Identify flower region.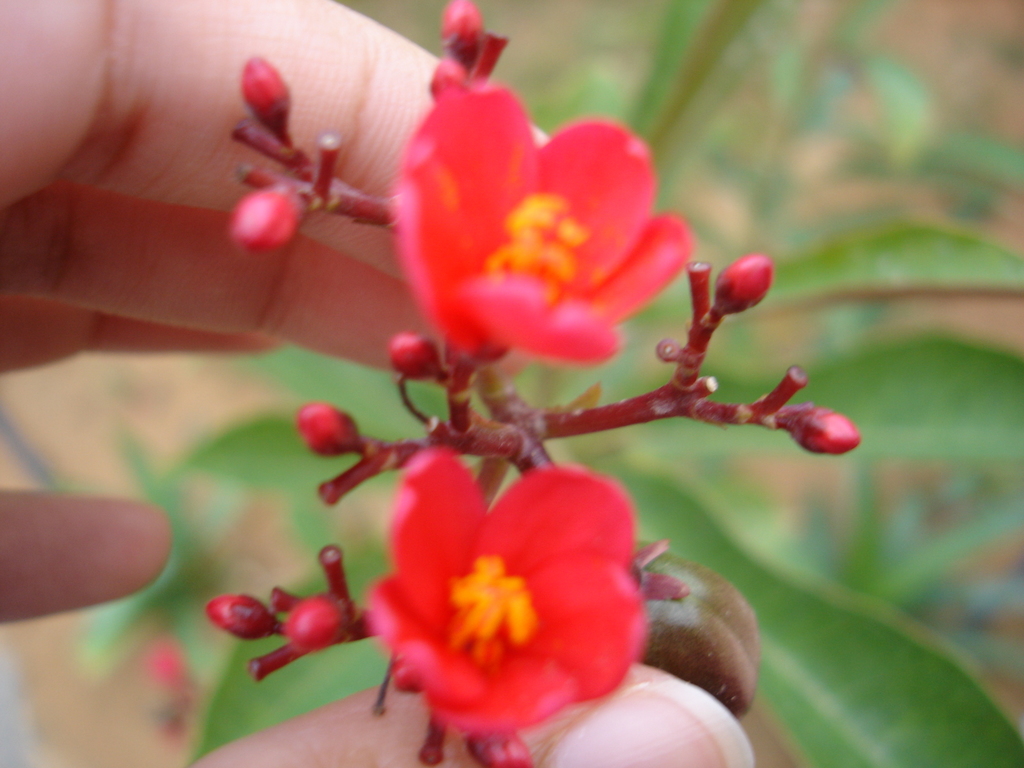
Region: x1=390, y1=659, x2=424, y2=698.
